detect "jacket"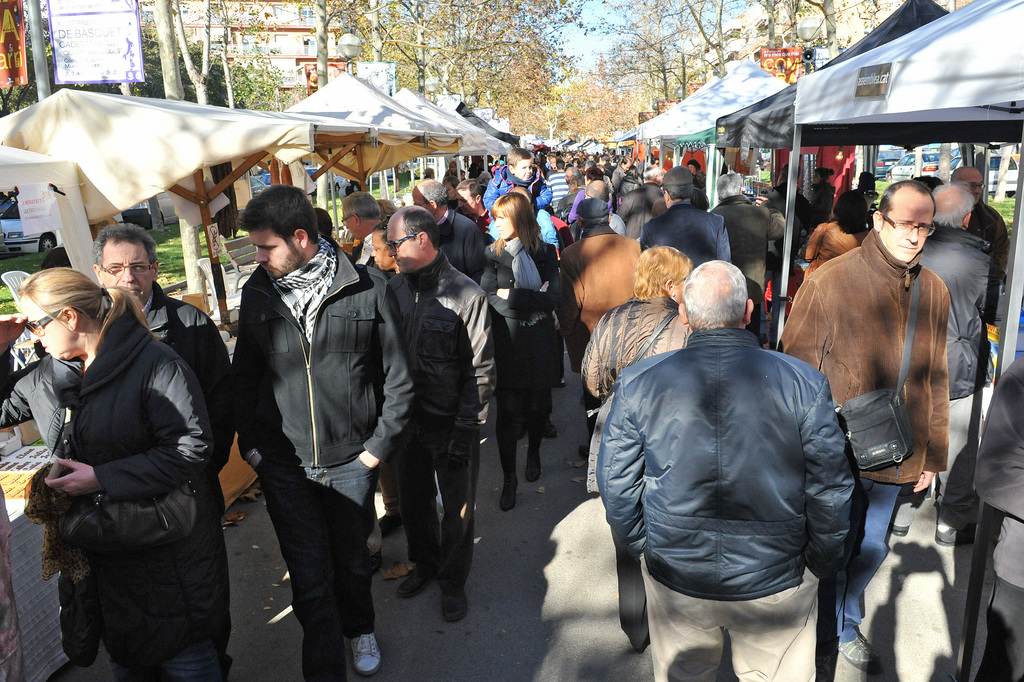
<region>0, 292, 229, 665</region>
